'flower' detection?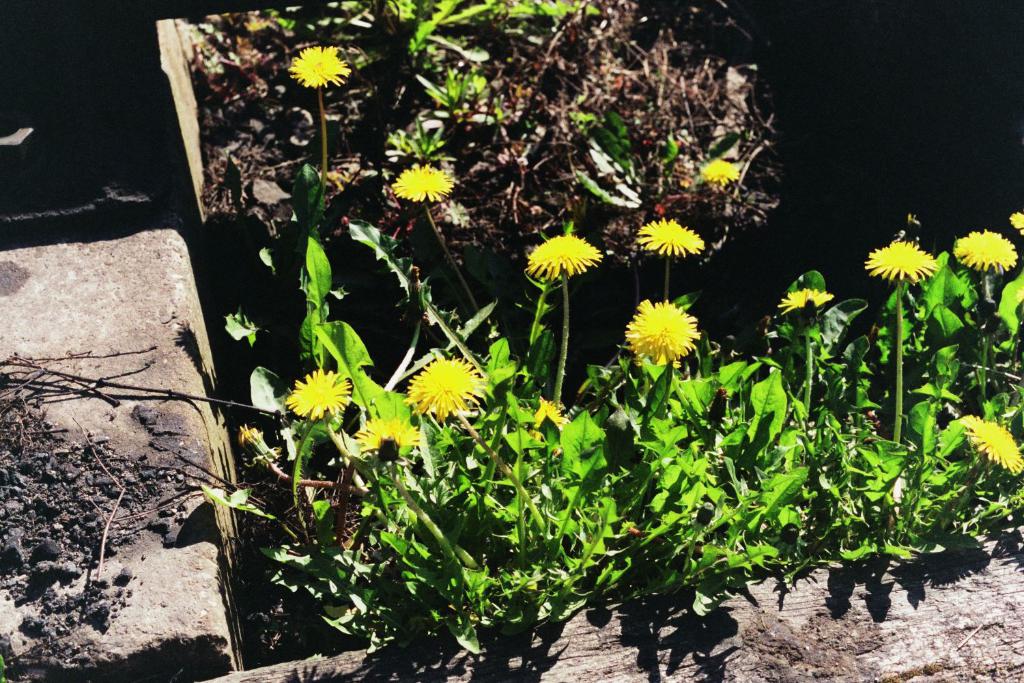
x1=294, y1=44, x2=351, y2=83
